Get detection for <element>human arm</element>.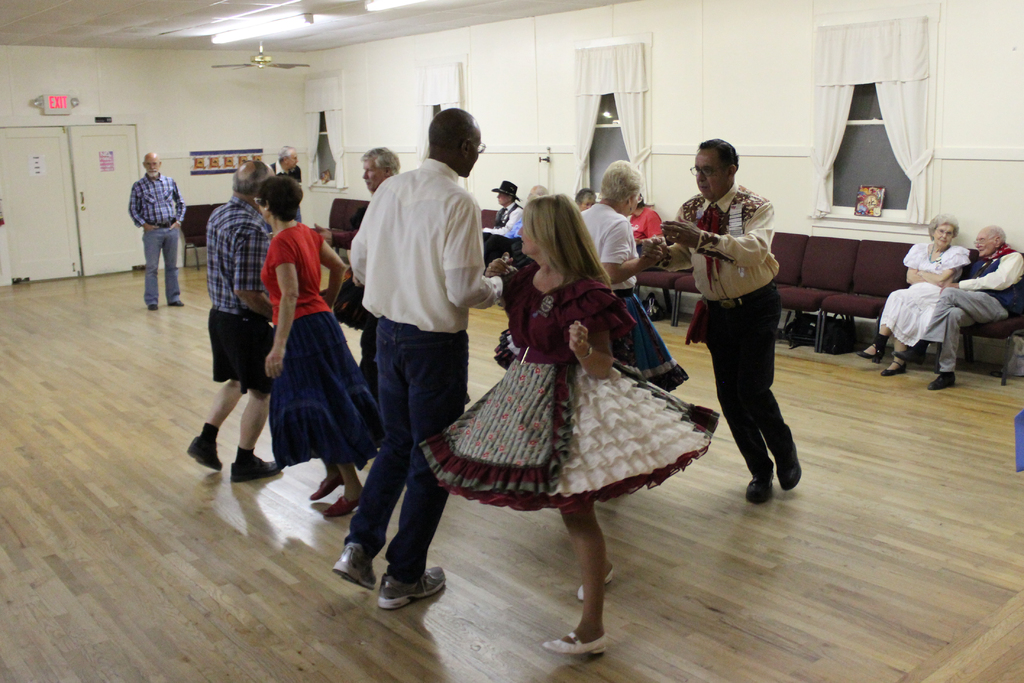
Detection: 651 208 685 263.
